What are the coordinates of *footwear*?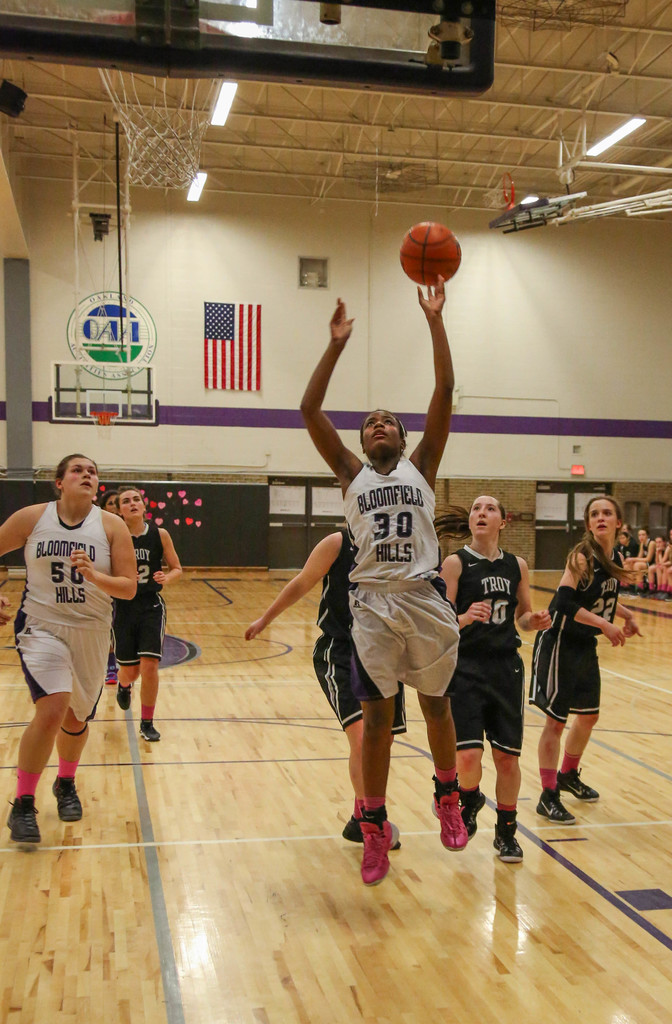
347, 817, 405, 848.
